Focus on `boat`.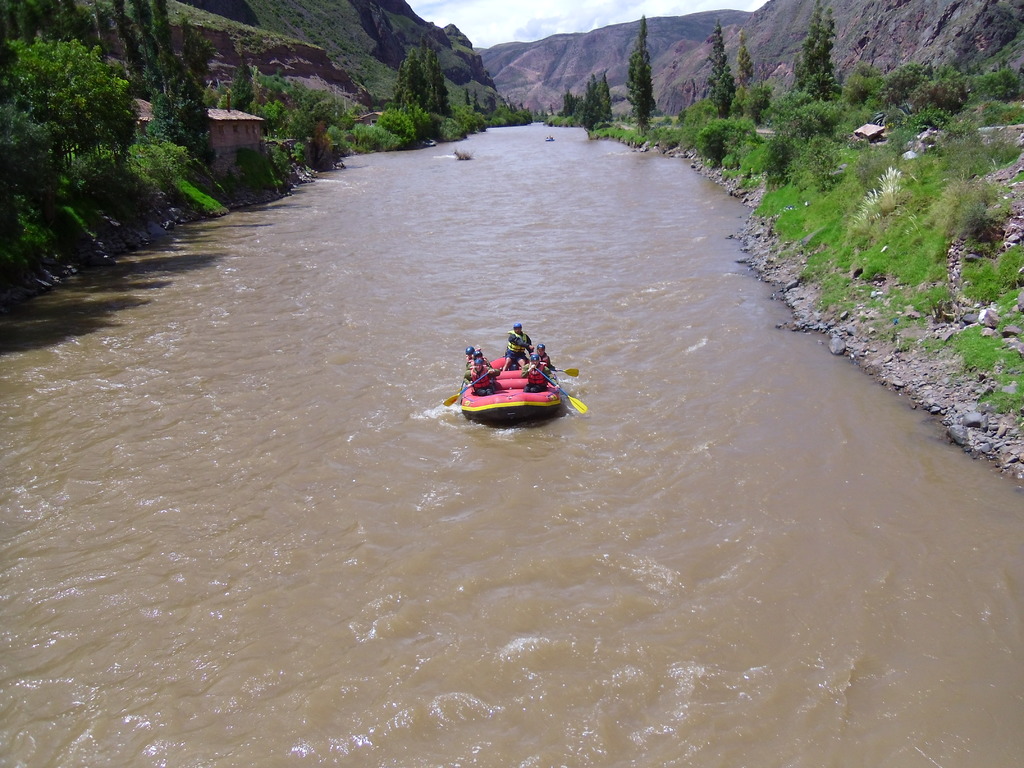
Focused at (left=444, top=333, right=581, bottom=424).
